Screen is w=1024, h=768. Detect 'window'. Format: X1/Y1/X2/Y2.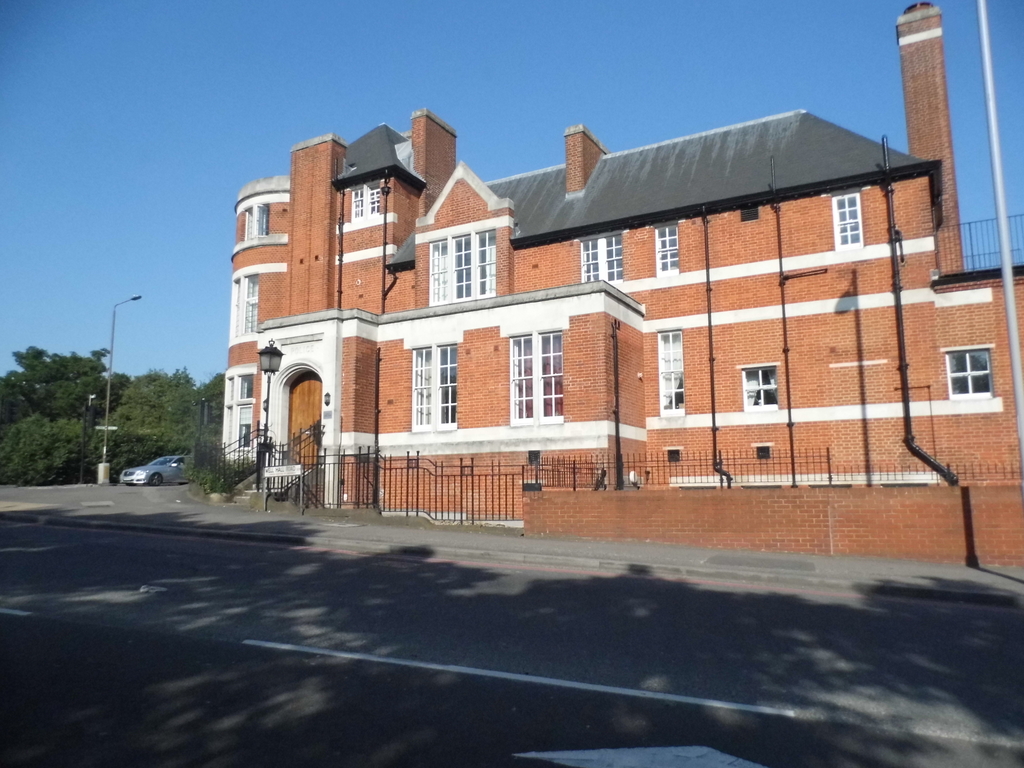
500/306/574/426.
